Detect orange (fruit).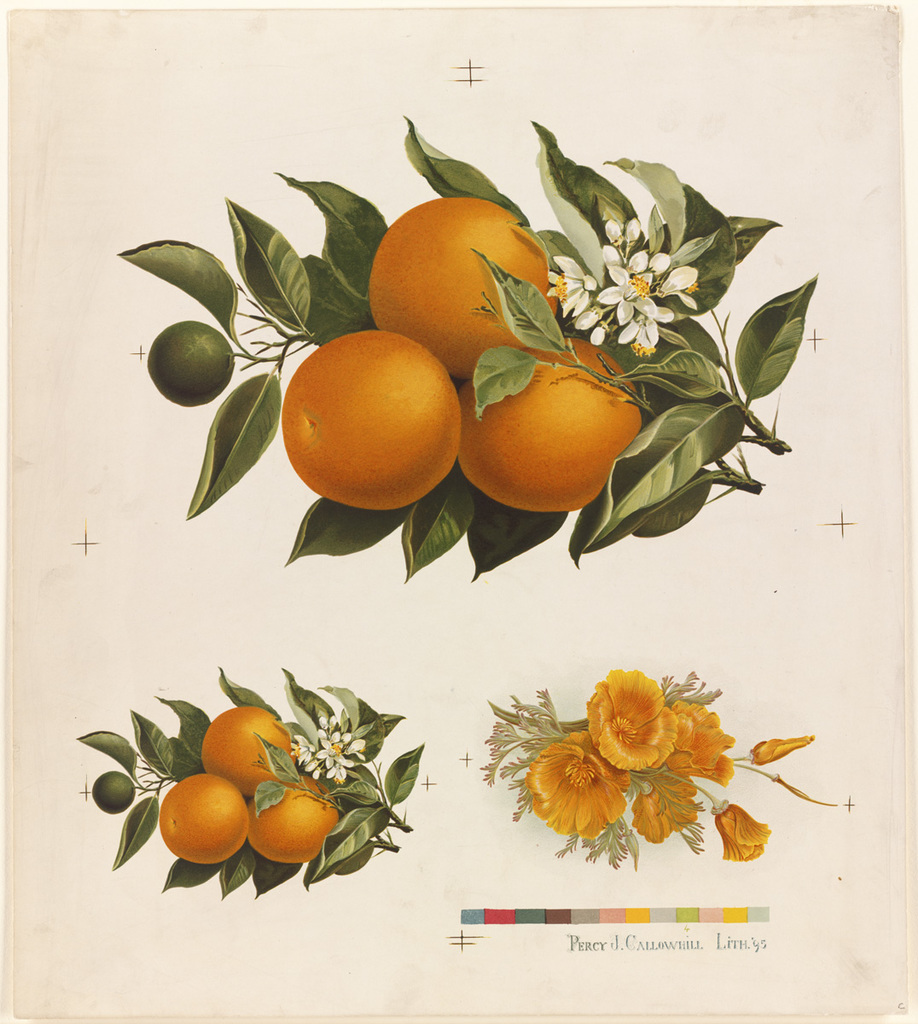
Detected at <box>242,768,328,863</box>.
